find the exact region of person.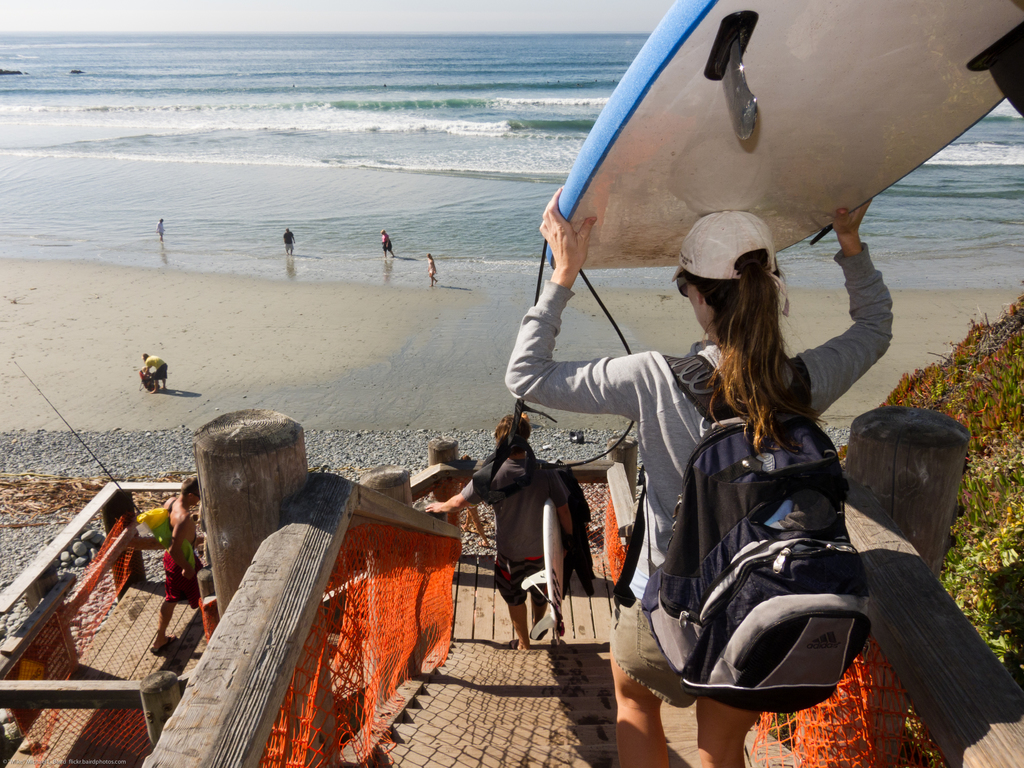
Exact region: [left=834, top=410, right=1006, bottom=767].
